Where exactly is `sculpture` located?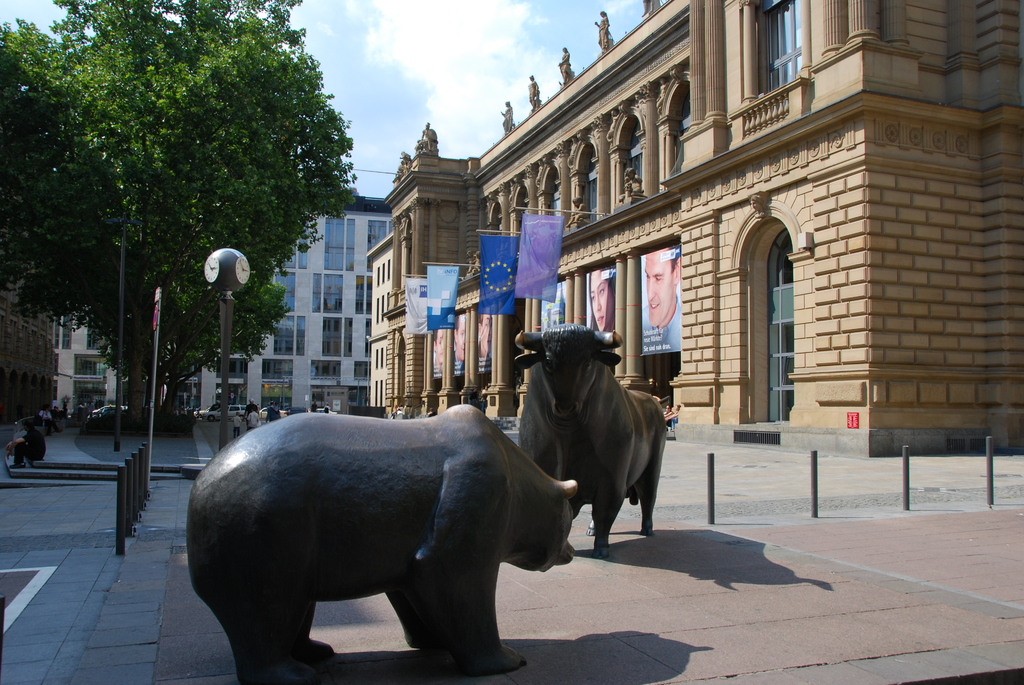
Its bounding box is bbox(639, 0, 663, 16).
